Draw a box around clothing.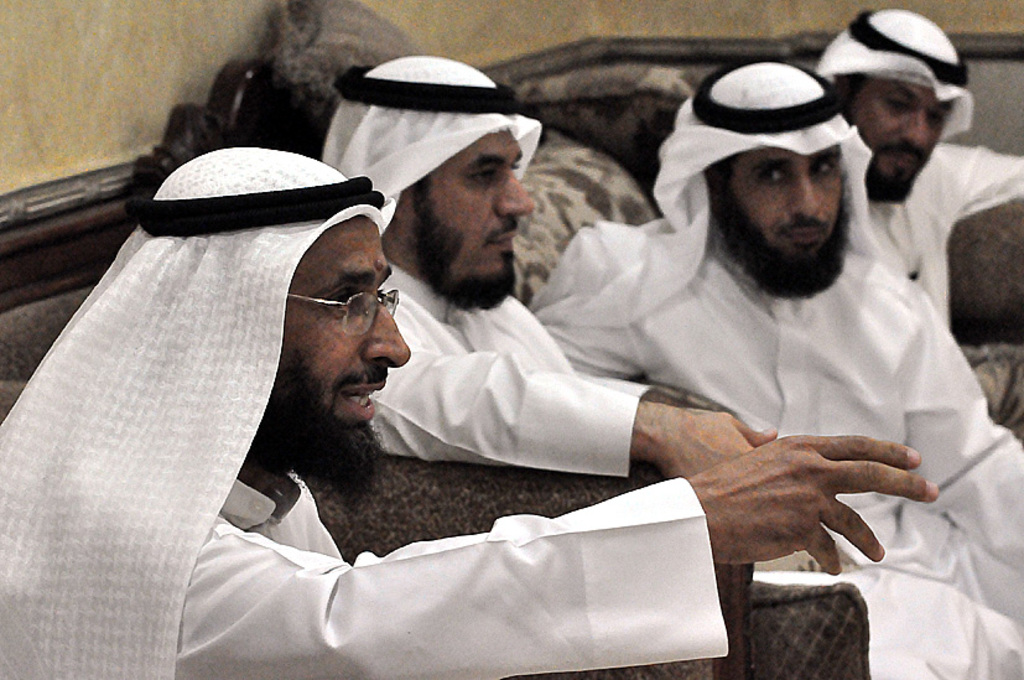
left=534, top=51, right=1023, bottom=604.
